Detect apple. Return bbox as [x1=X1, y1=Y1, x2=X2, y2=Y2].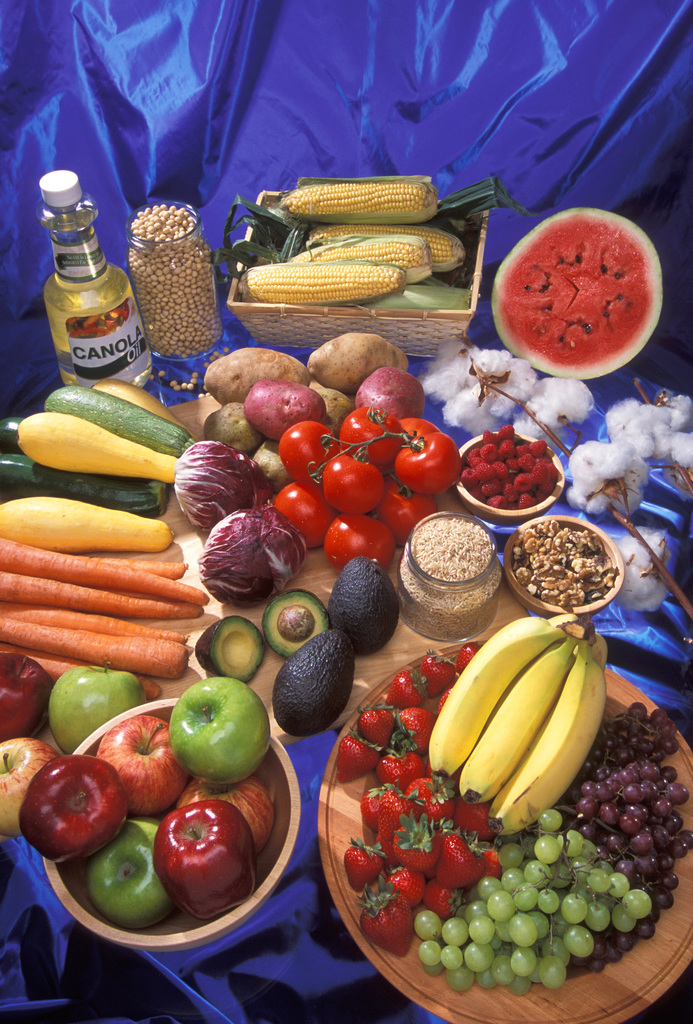
[x1=177, y1=681, x2=270, y2=809].
